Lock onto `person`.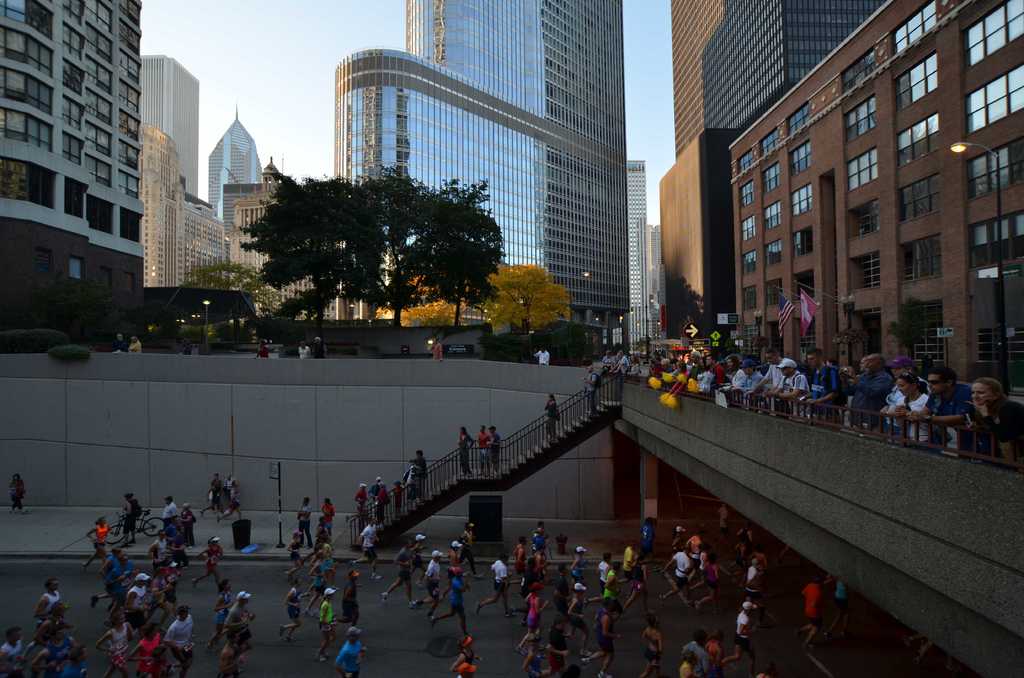
Locked: l=6, t=478, r=26, b=513.
